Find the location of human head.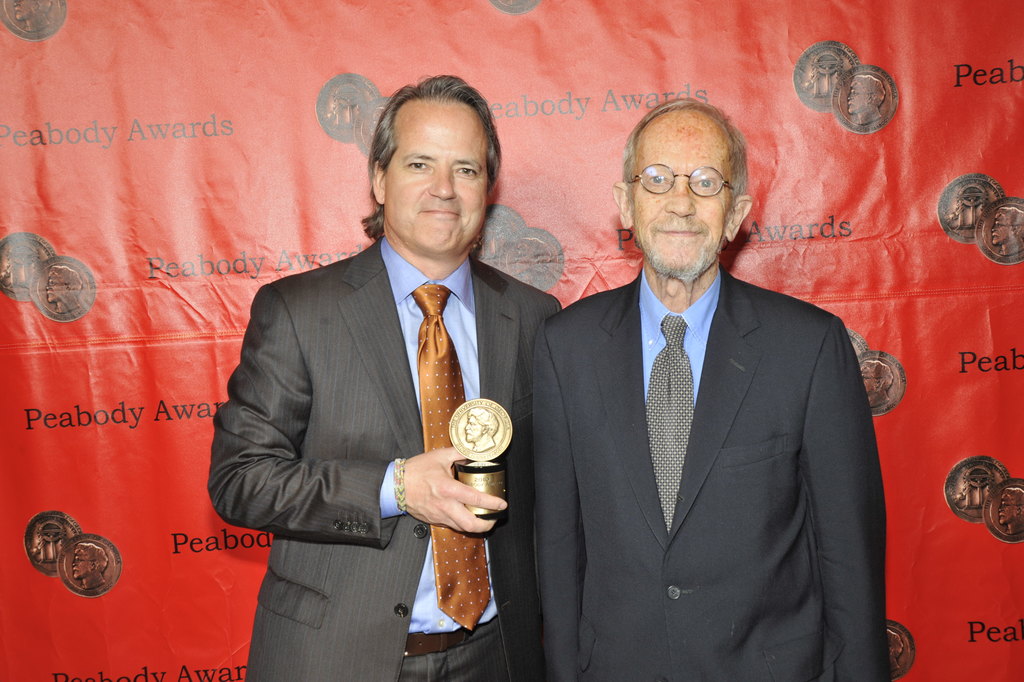
Location: left=357, top=73, right=498, bottom=262.
